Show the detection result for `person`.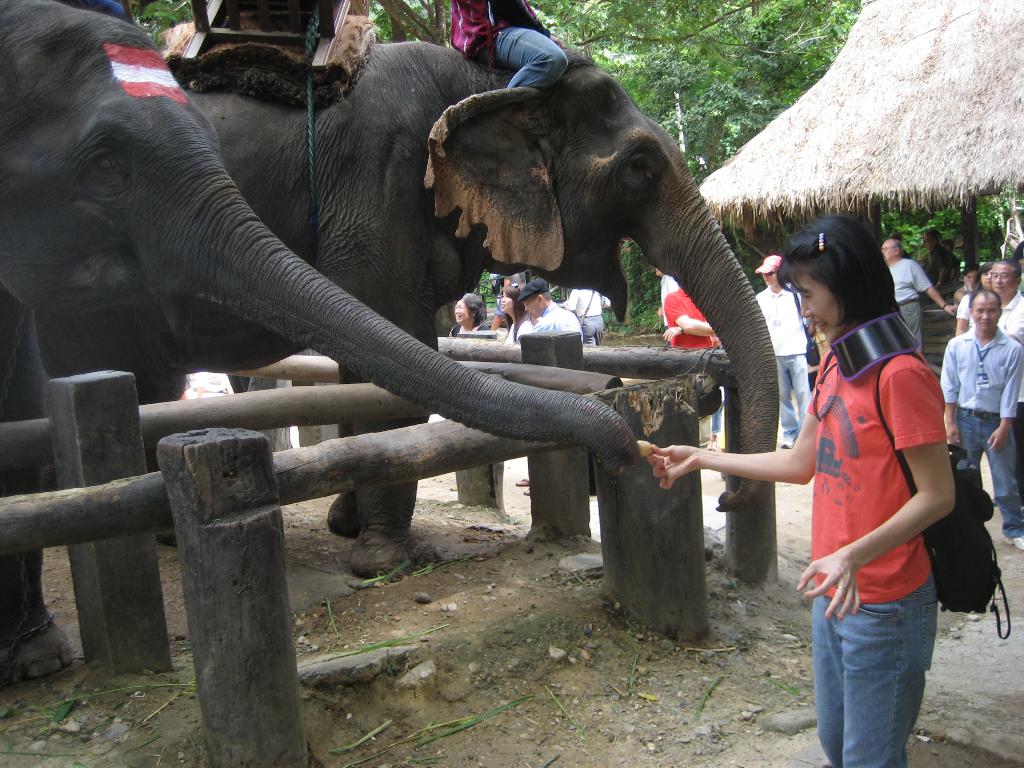
(660, 273, 723, 362).
